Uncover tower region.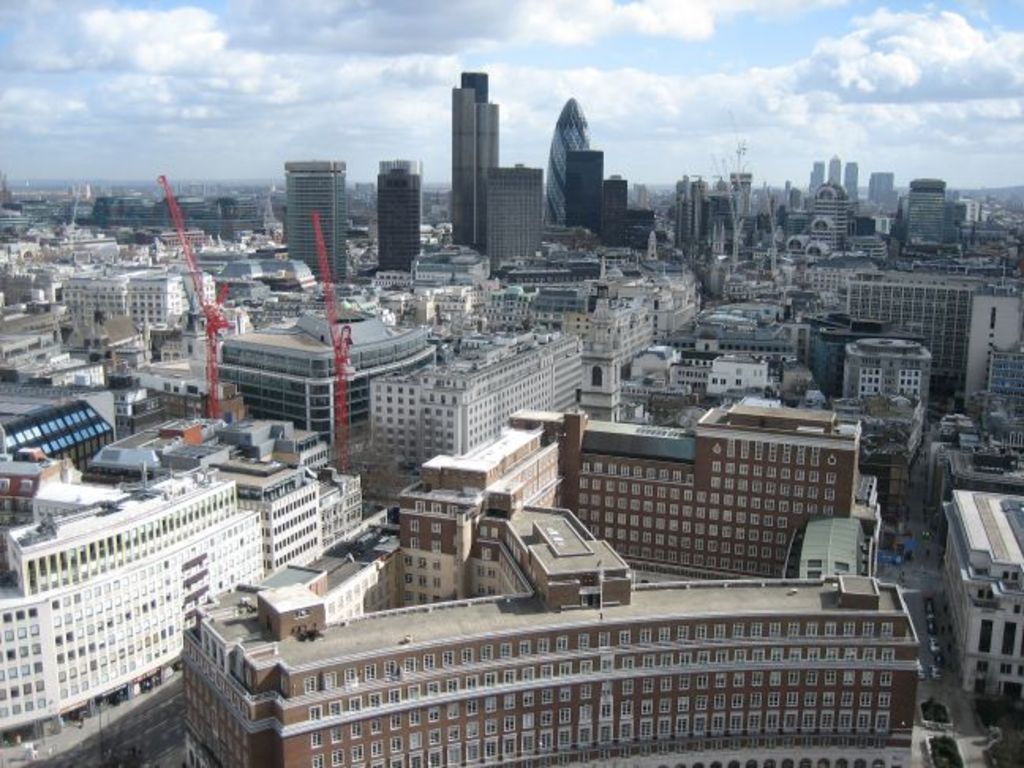
Uncovered: box=[844, 163, 858, 201].
